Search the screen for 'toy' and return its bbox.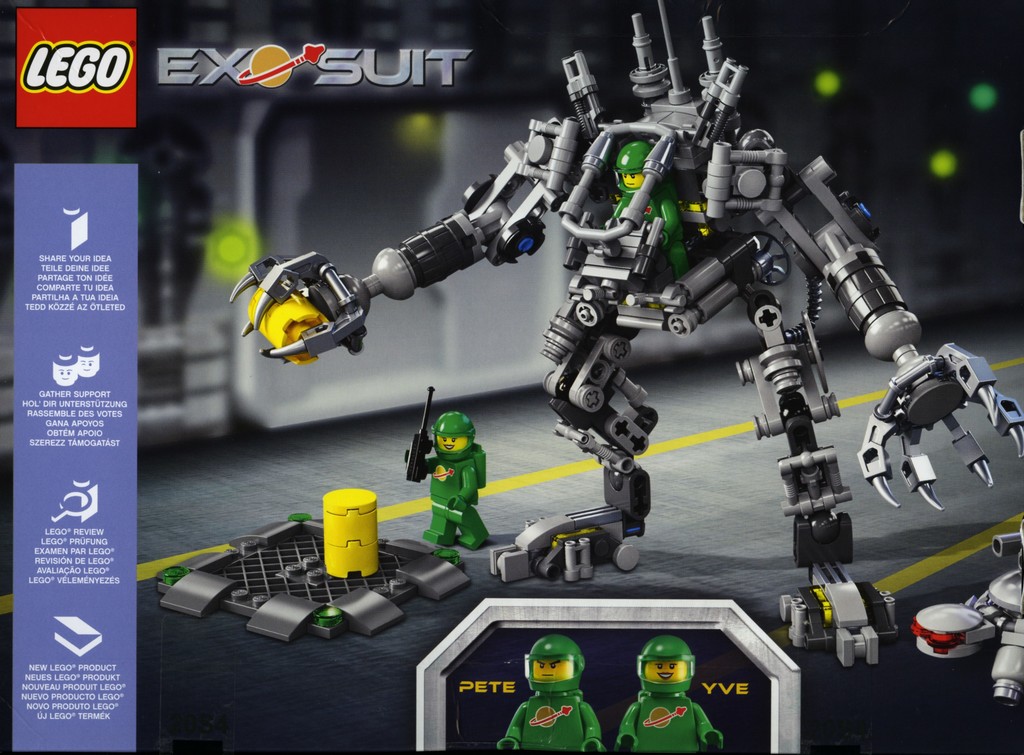
Found: 201, 55, 970, 622.
